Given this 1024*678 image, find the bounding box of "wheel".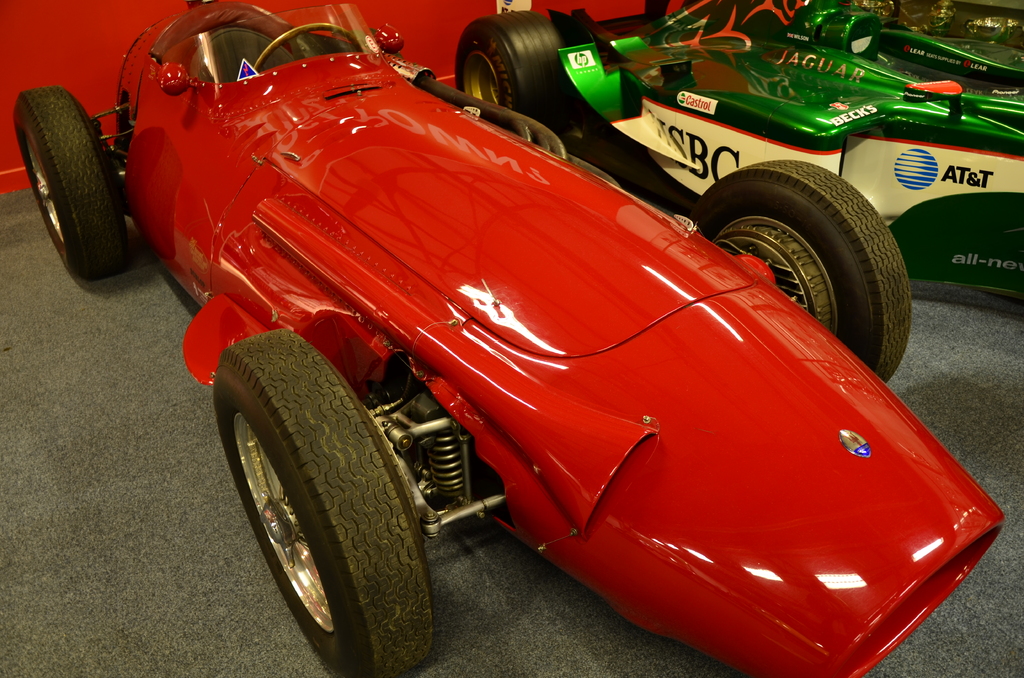
(x1=449, y1=6, x2=580, y2=140).
